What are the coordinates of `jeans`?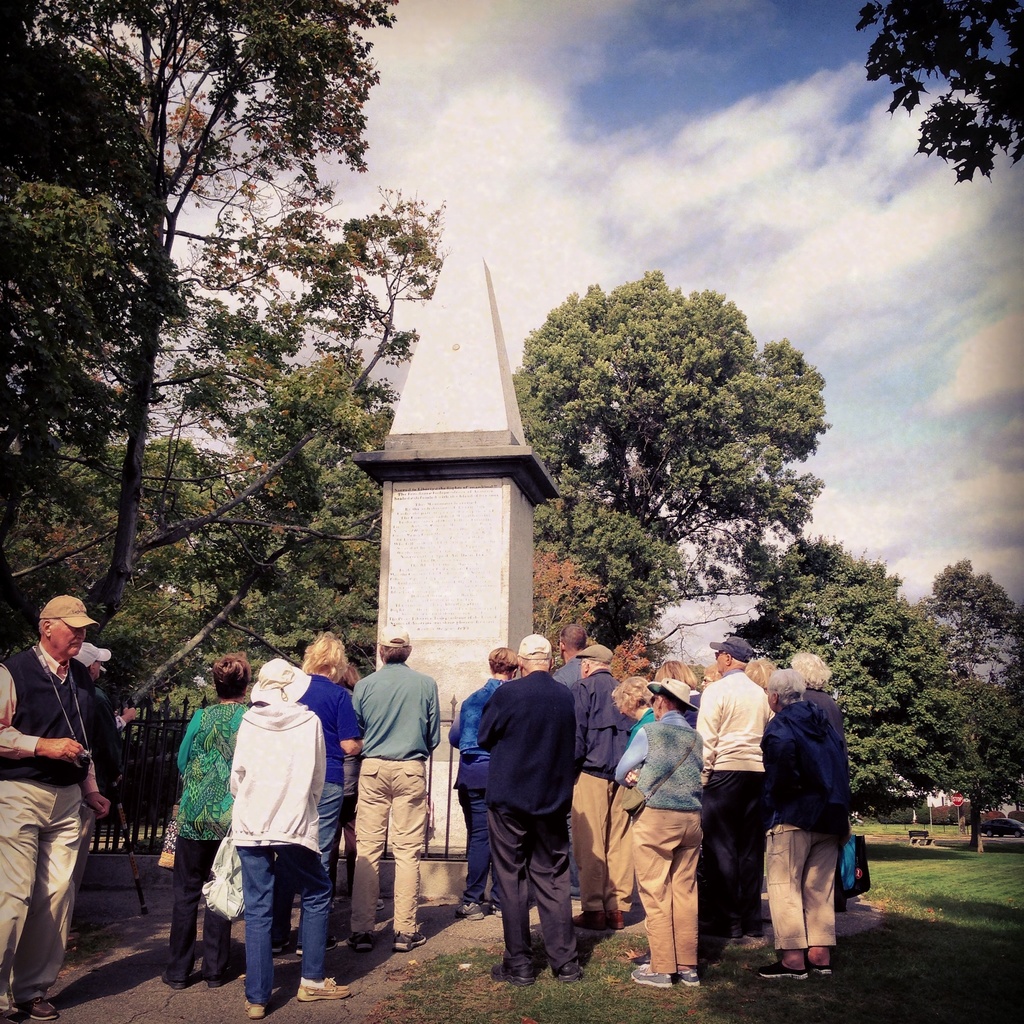
pyautogui.locateOnScreen(317, 783, 344, 884).
